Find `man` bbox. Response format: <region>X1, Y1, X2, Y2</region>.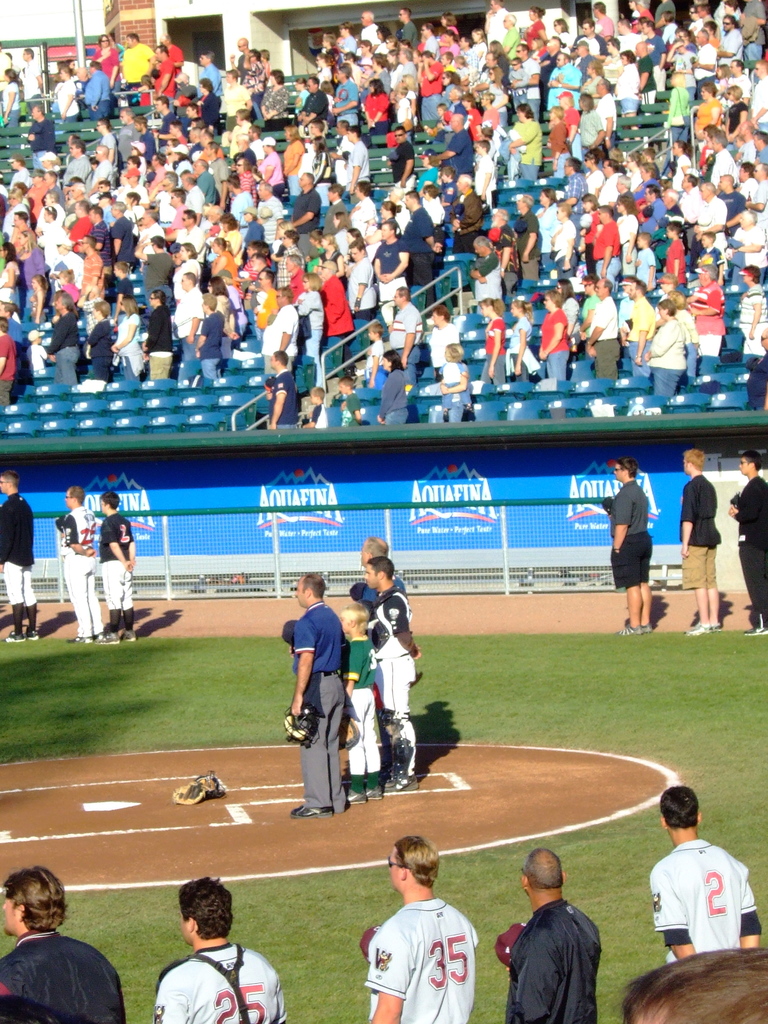
<region>92, 141, 113, 195</region>.
